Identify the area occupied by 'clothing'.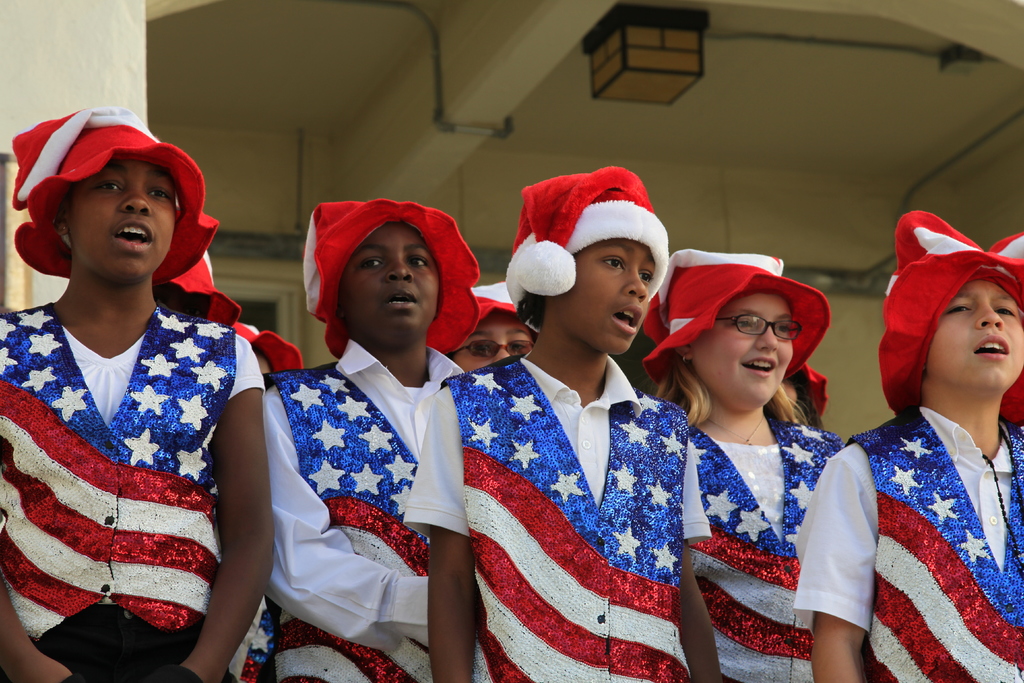
Area: BBox(214, 614, 292, 682).
